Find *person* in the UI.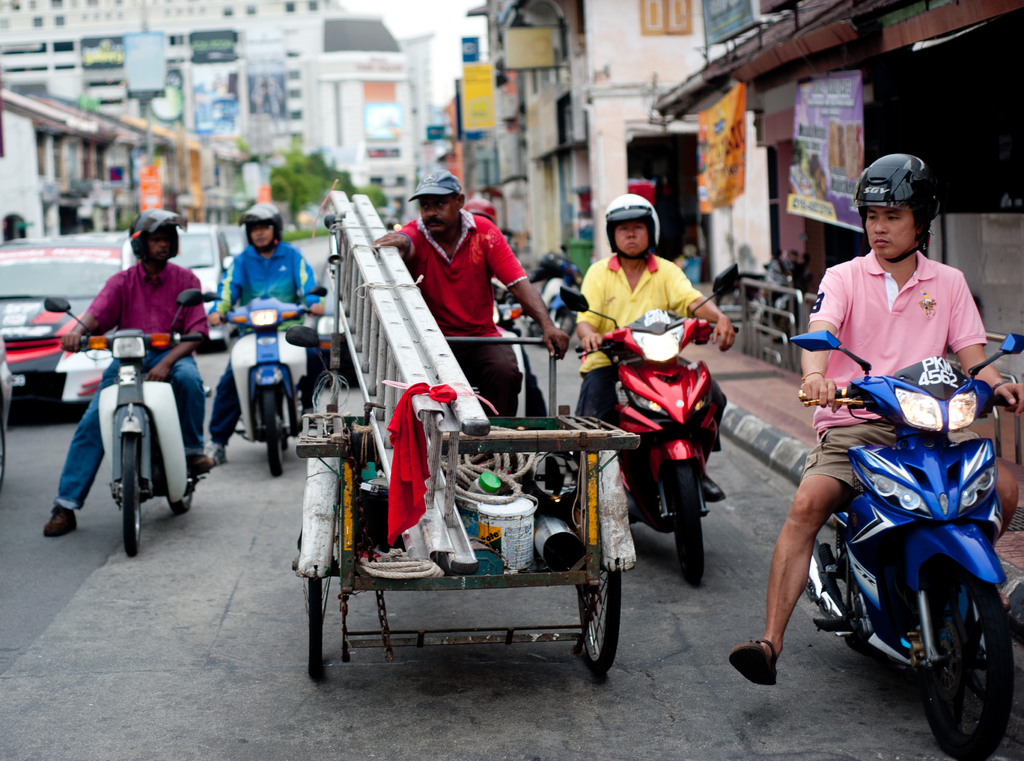
UI element at locate(204, 204, 310, 387).
